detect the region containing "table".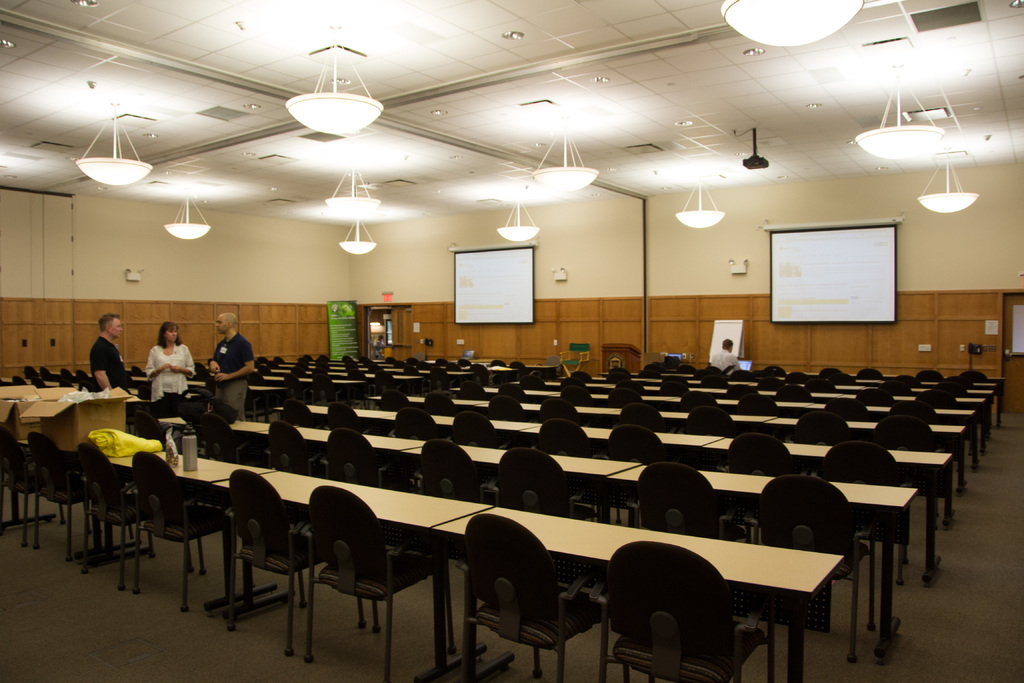
bbox=(441, 506, 844, 677).
